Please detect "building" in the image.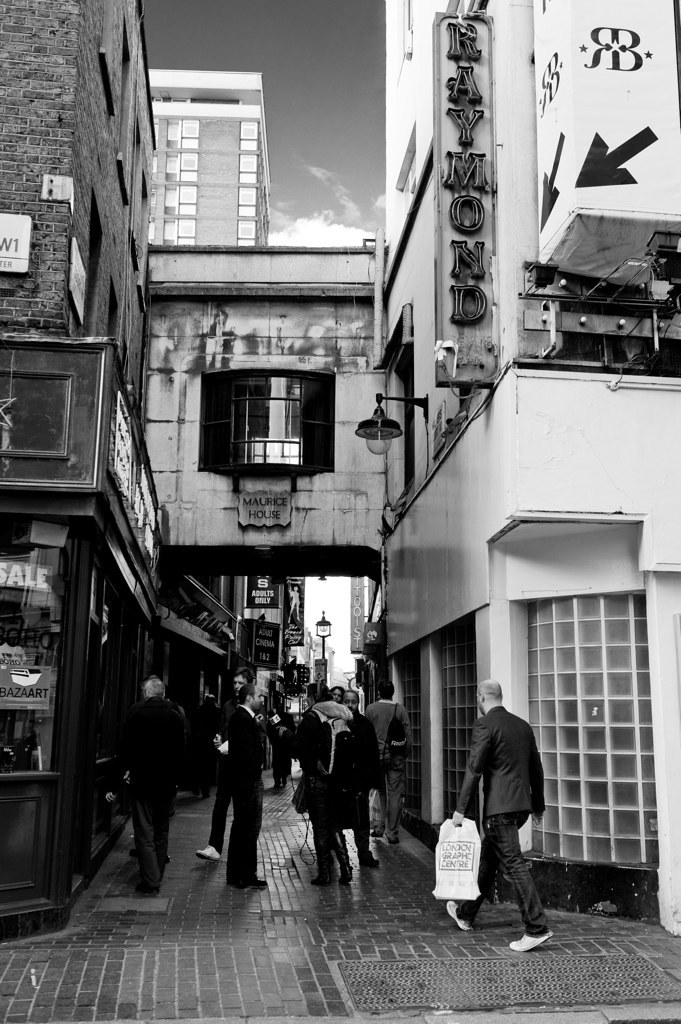
bbox(0, 0, 161, 948).
